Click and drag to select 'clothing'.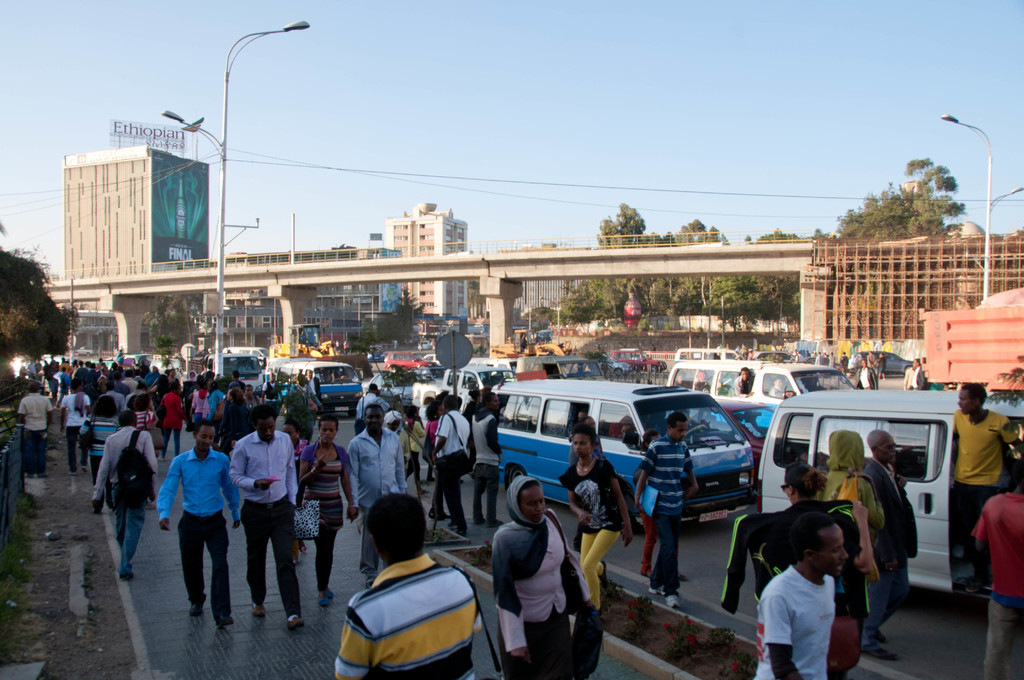
Selection: bbox(264, 381, 281, 409).
